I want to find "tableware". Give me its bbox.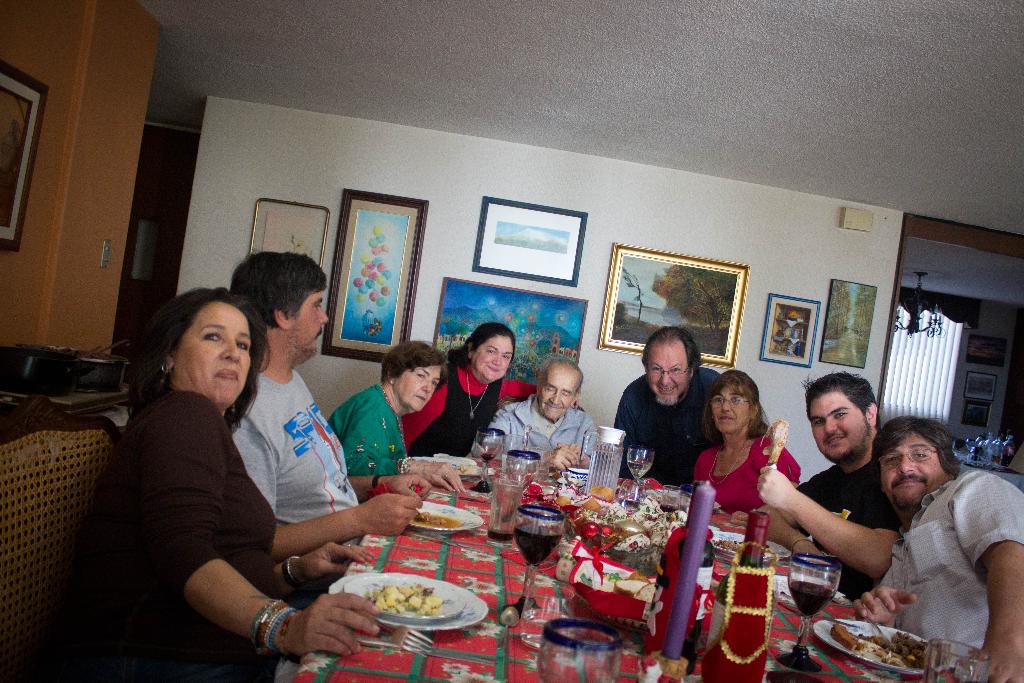
x1=617 y1=479 x2=646 y2=516.
